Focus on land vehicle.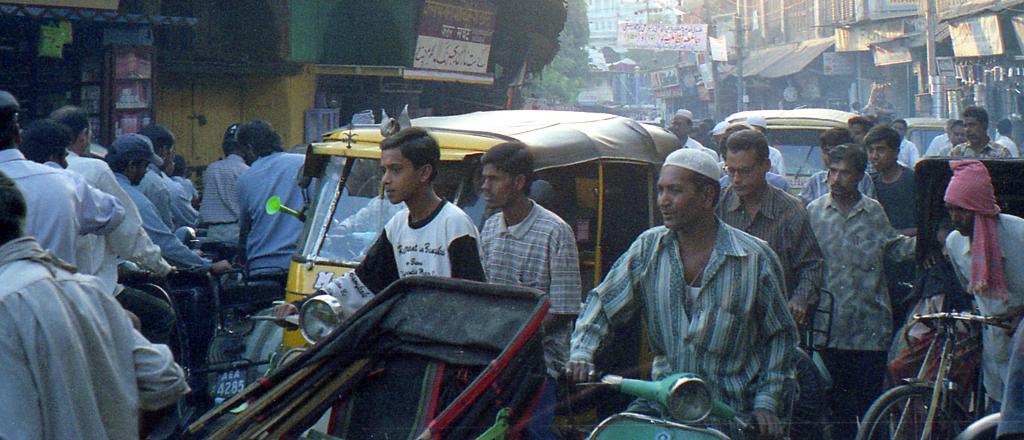
Focused at <region>904, 115, 955, 154</region>.
